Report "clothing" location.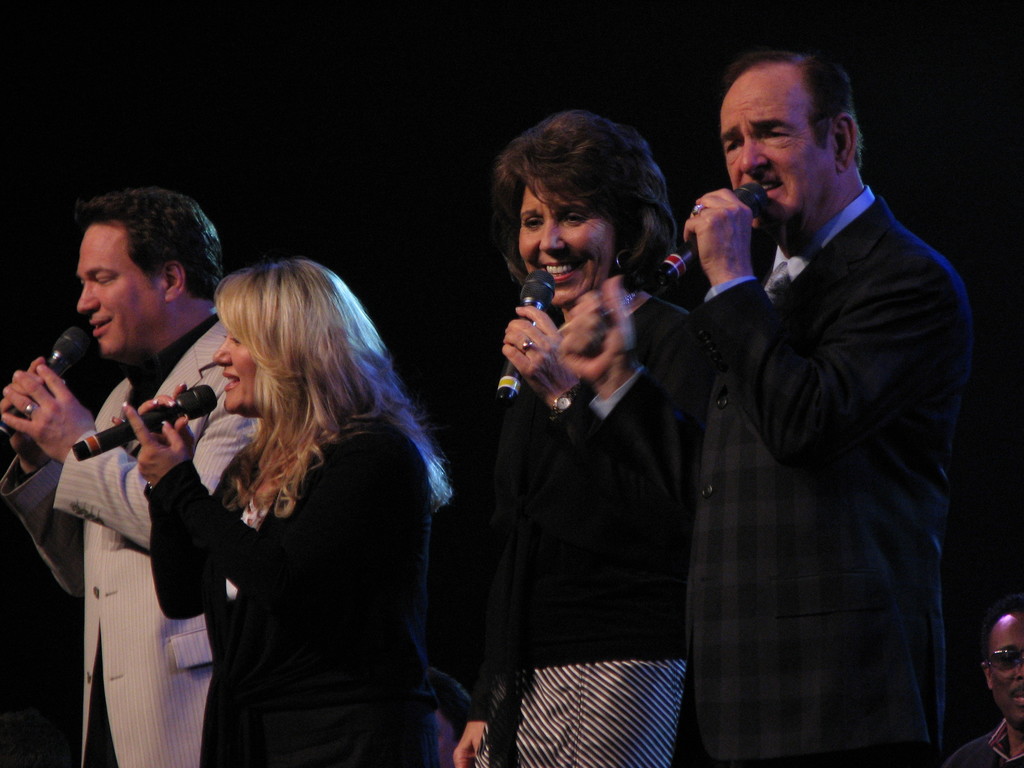
Report: Rect(659, 100, 975, 767).
